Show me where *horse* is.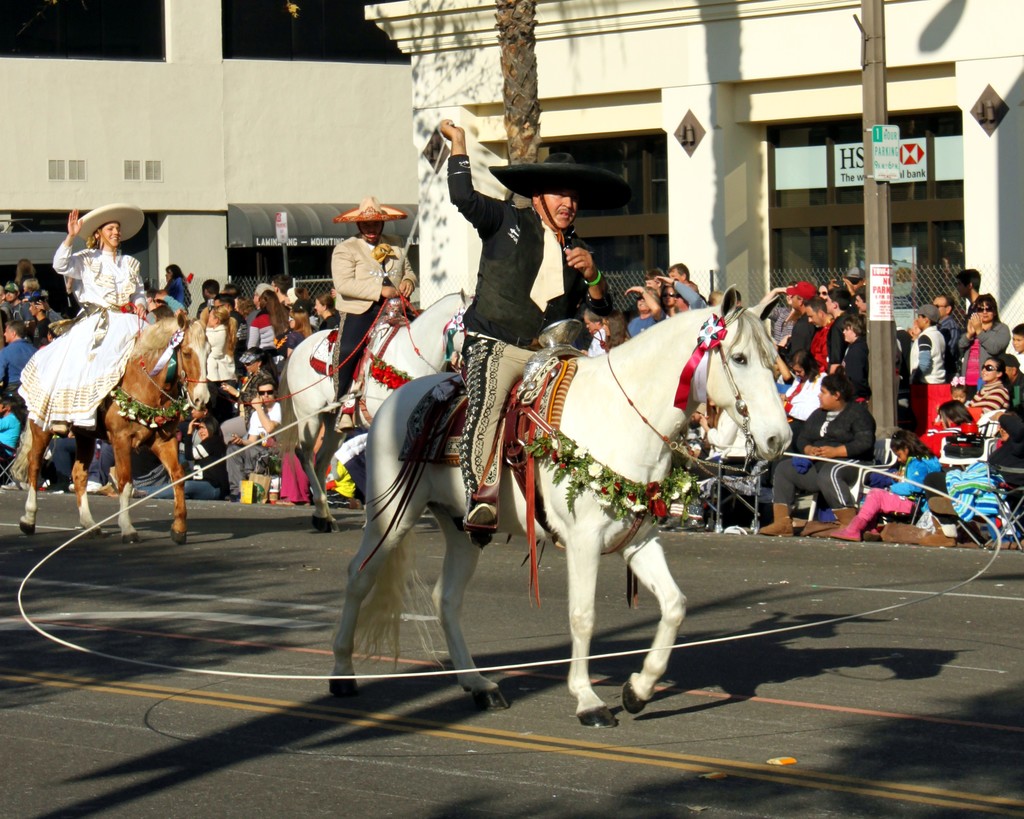
*horse* is at BBox(273, 287, 482, 527).
